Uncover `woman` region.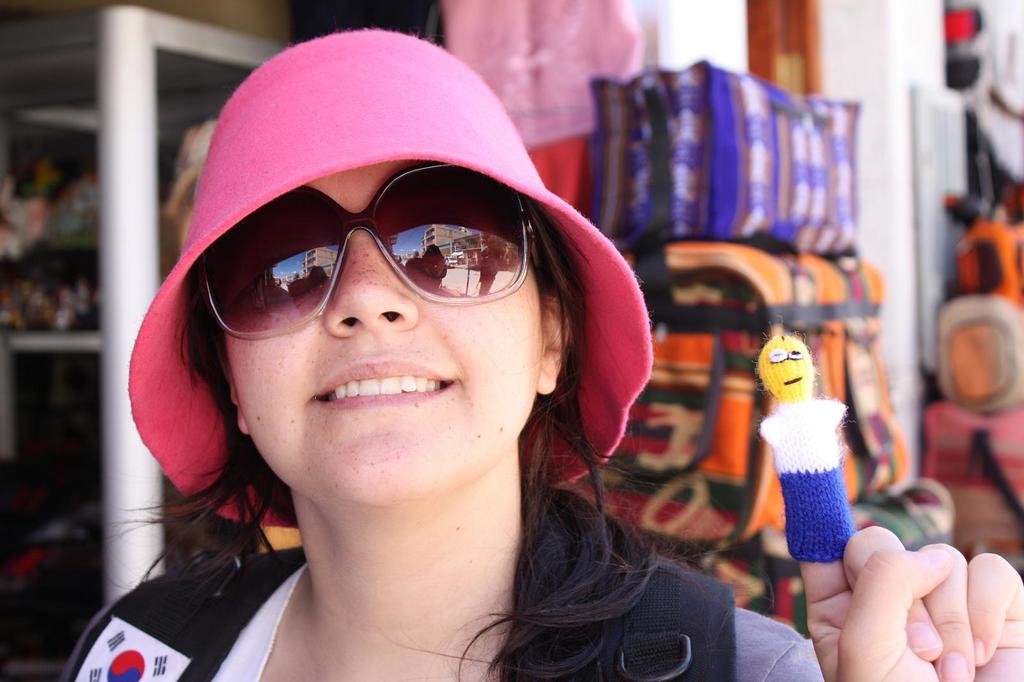
Uncovered: (61,24,1023,681).
